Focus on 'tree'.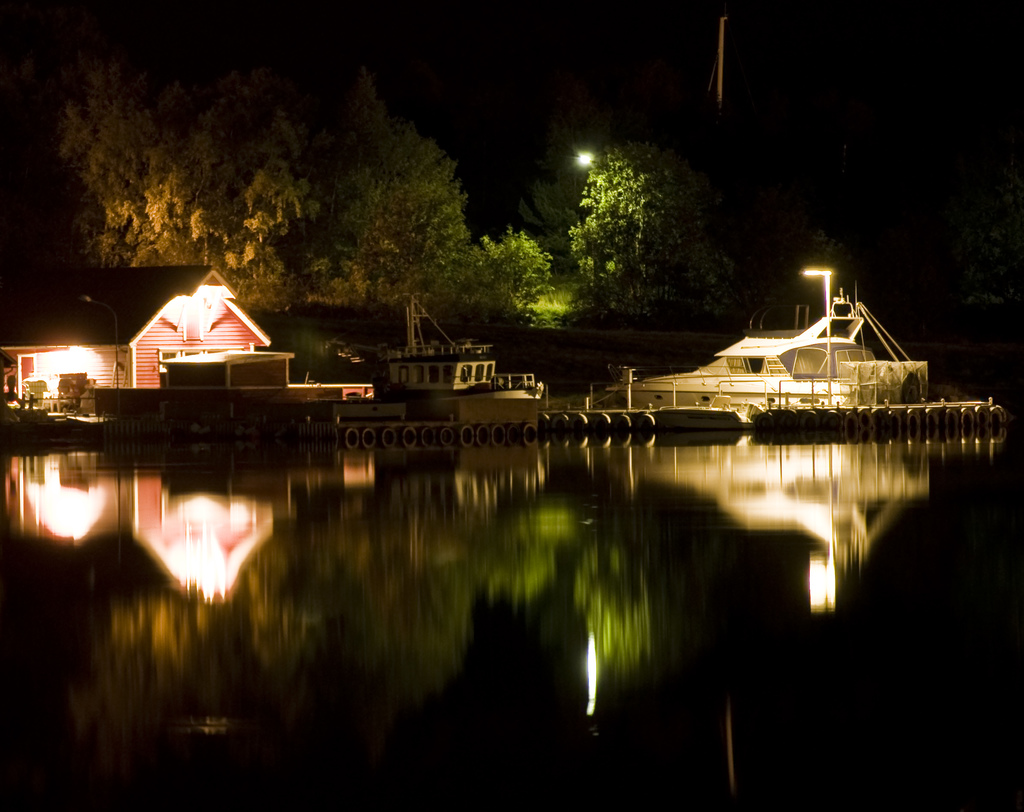
Focused at box=[562, 136, 733, 333].
